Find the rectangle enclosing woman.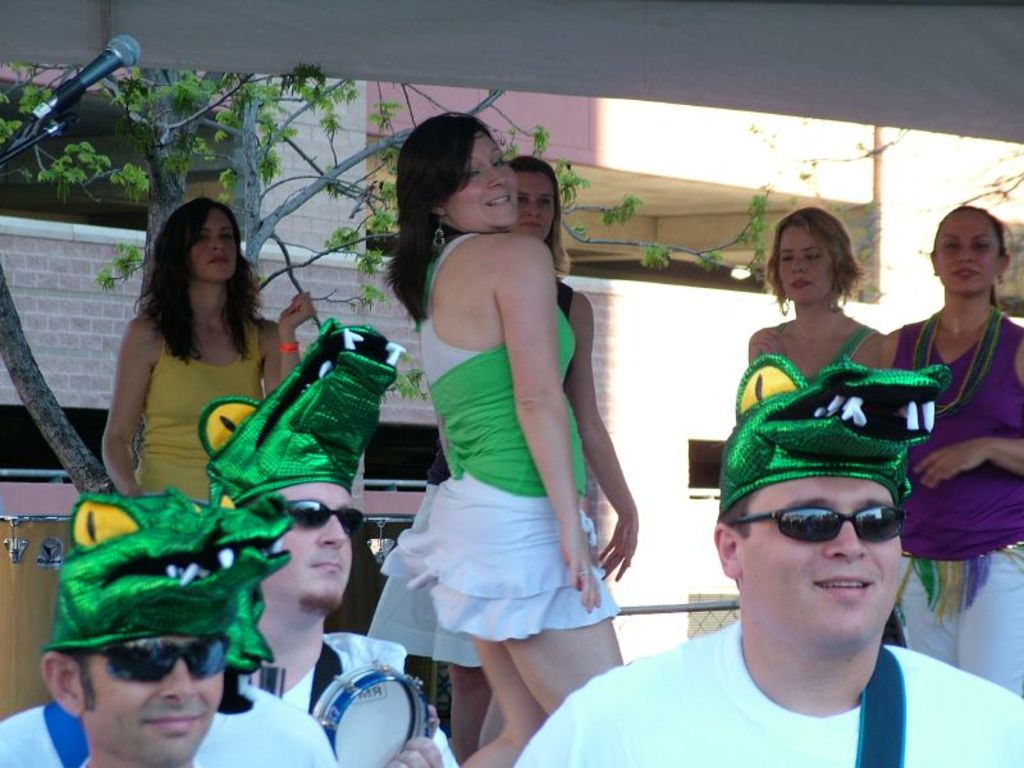
[left=365, top=152, right=641, bottom=767].
